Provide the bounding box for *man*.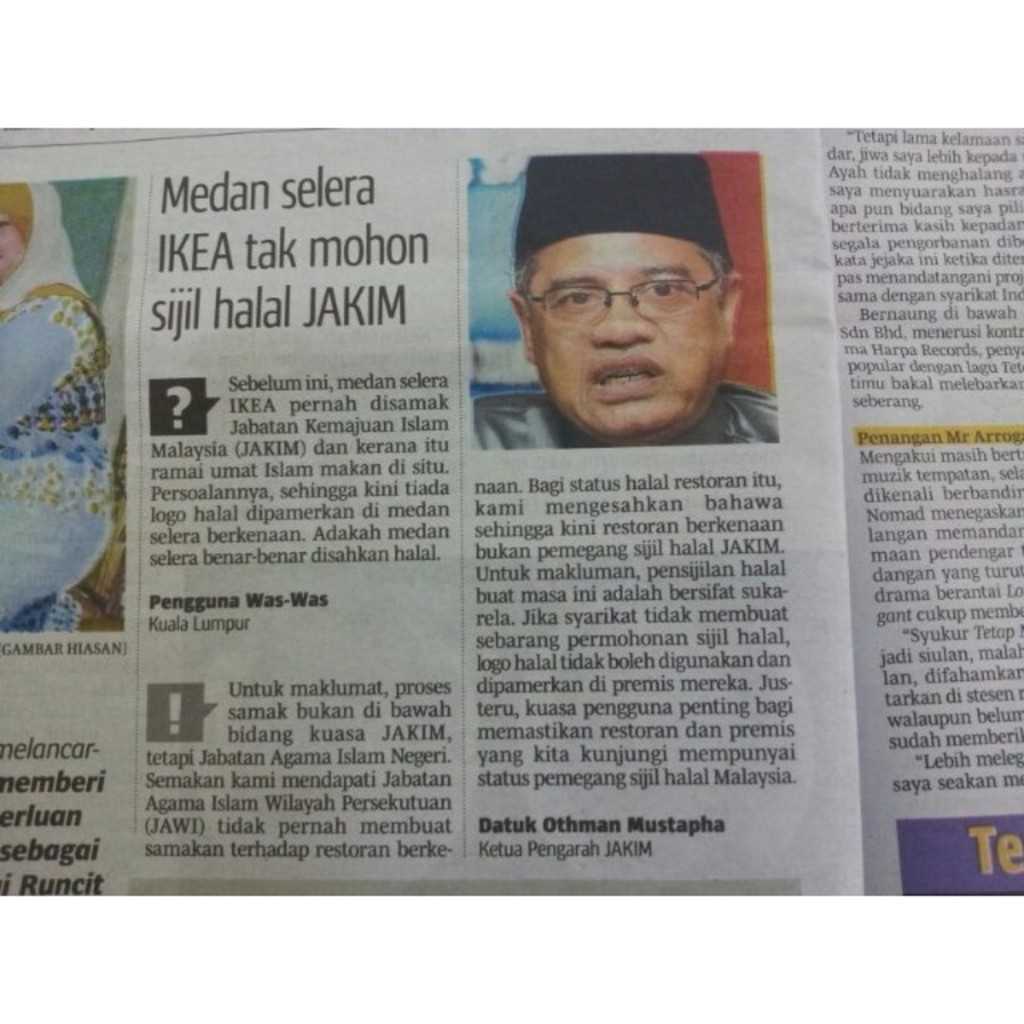
rect(458, 202, 778, 458).
